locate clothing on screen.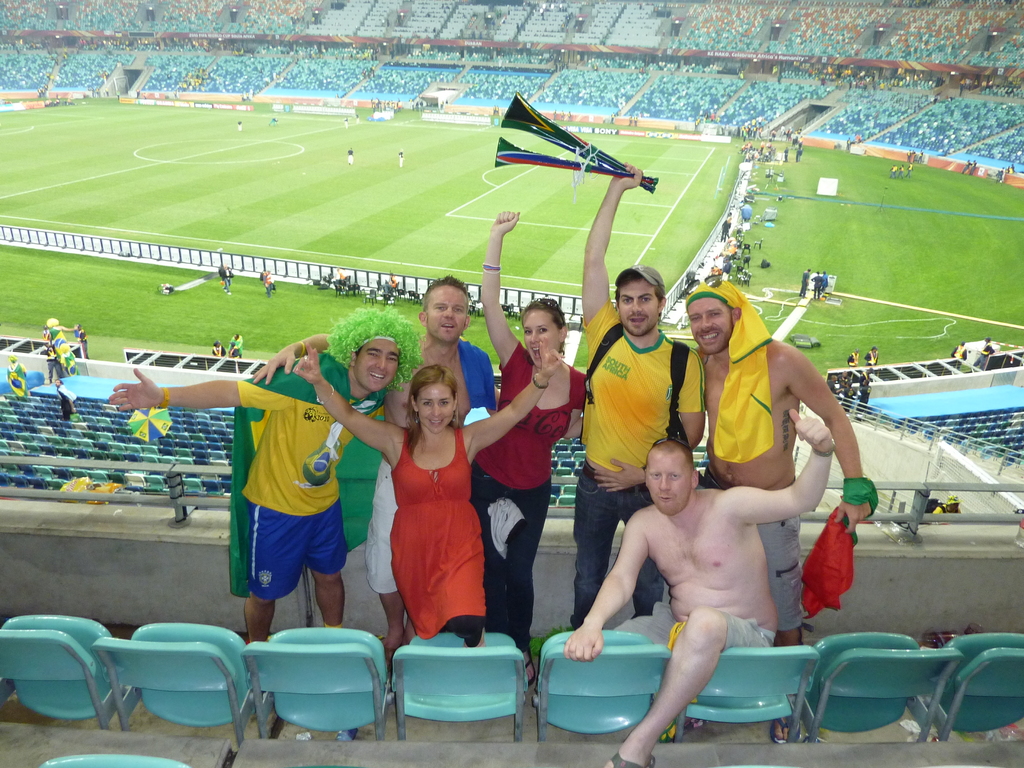
On screen at box=[229, 340, 244, 357].
